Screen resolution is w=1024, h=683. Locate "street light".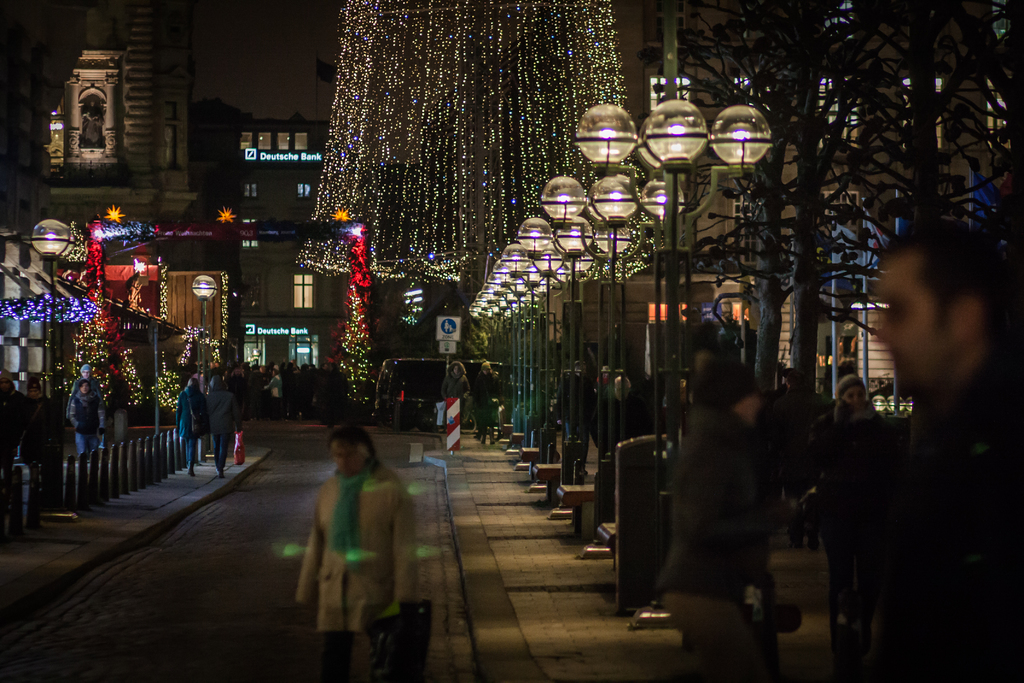
(x1=191, y1=267, x2=214, y2=397).
